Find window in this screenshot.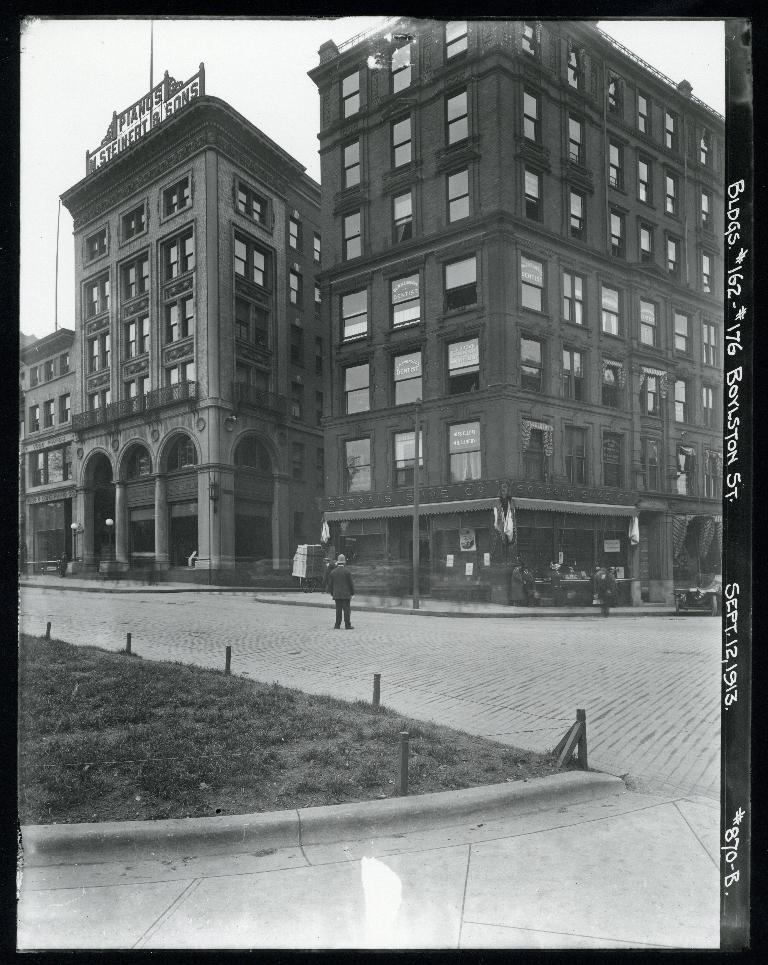
The bounding box for window is (132, 375, 153, 411).
